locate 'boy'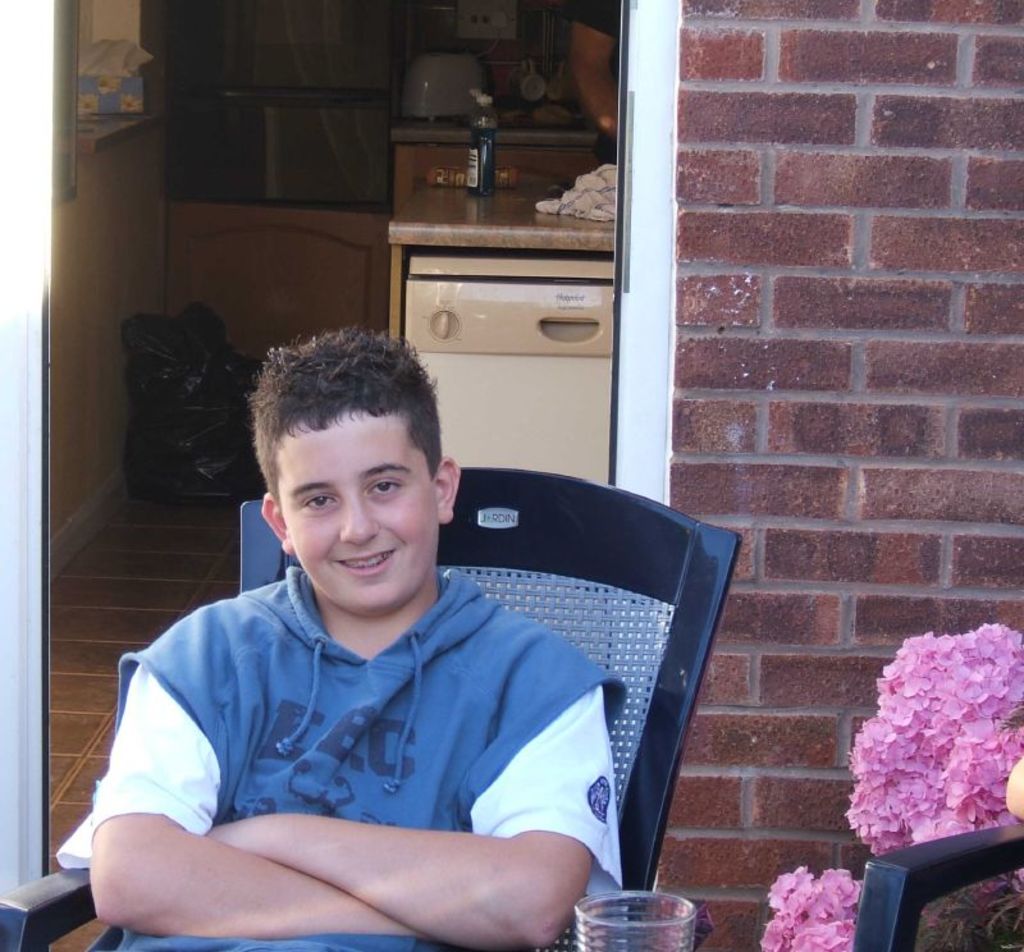
crop(95, 288, 581, 897)
